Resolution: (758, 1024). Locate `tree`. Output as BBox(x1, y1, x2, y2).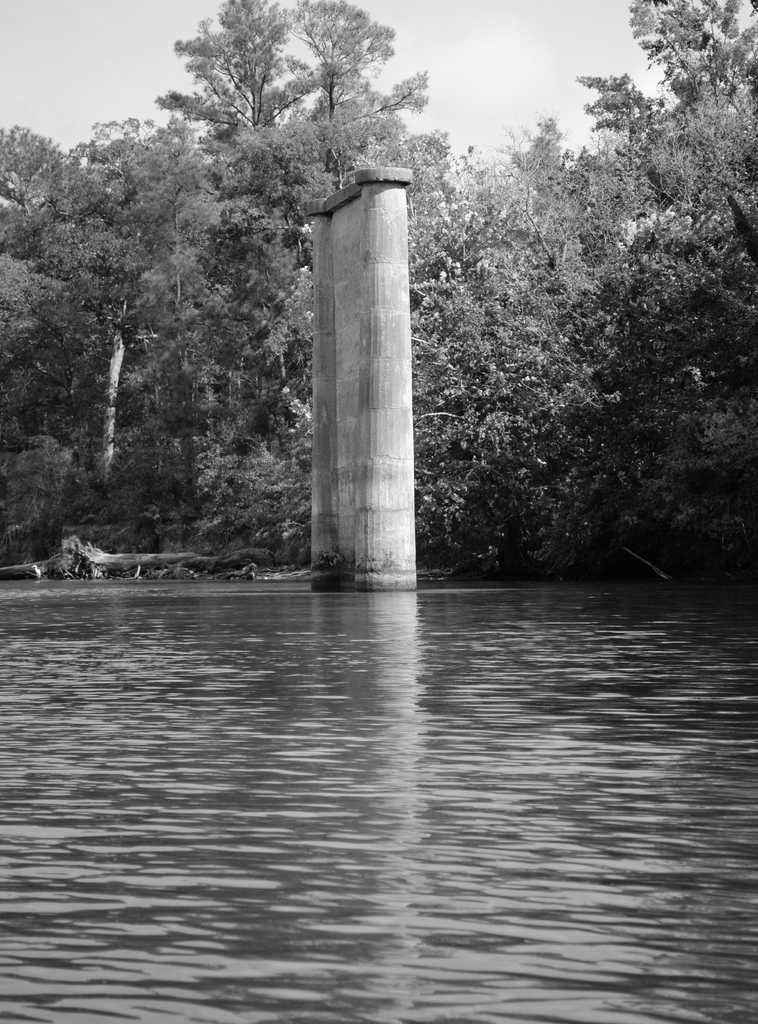
BBox(0, 108, 246, 554).
